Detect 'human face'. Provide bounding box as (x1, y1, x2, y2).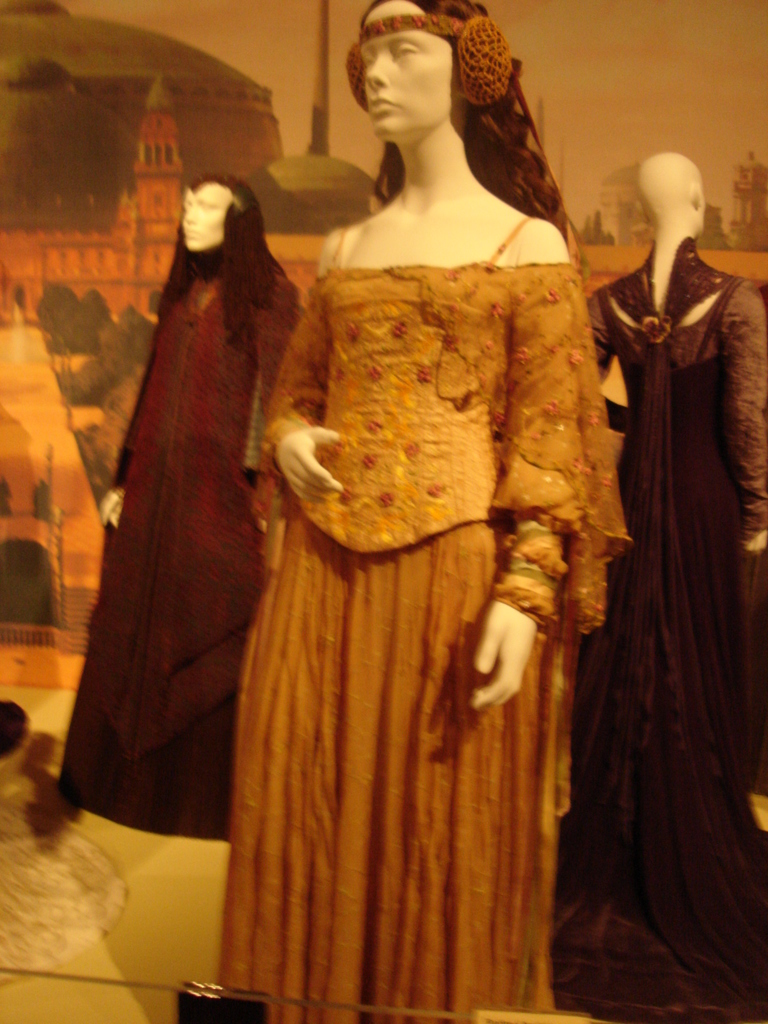
(174, 183, 241, 253).
